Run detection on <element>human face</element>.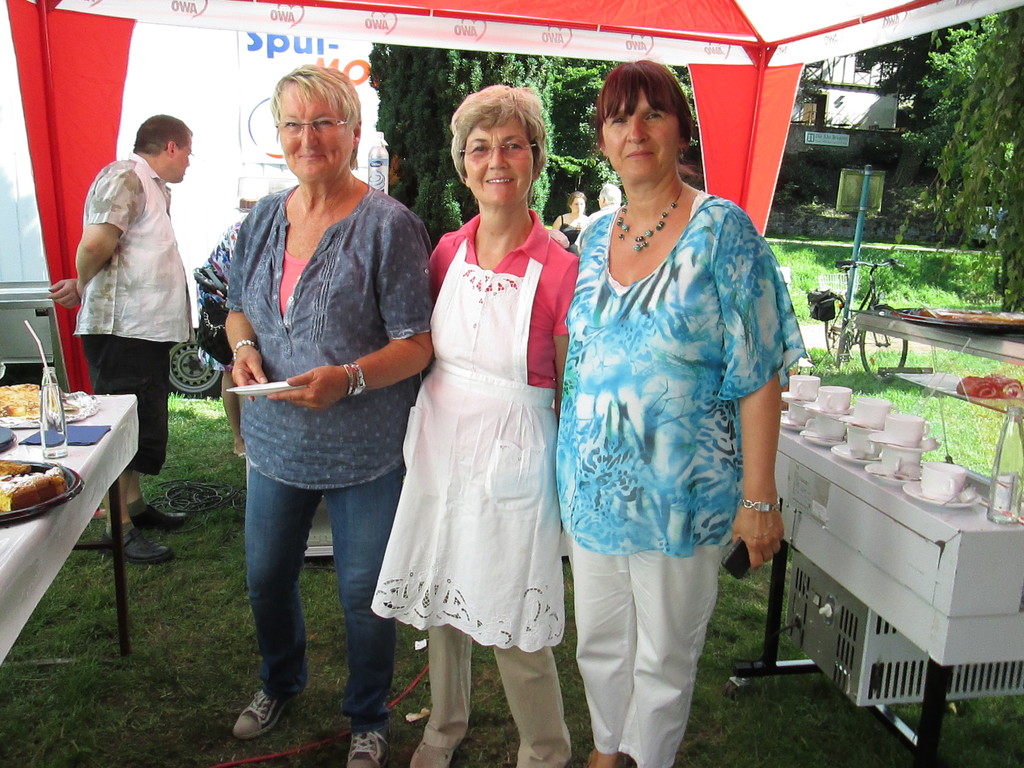
Result: box(175, 137, 196, 189).
